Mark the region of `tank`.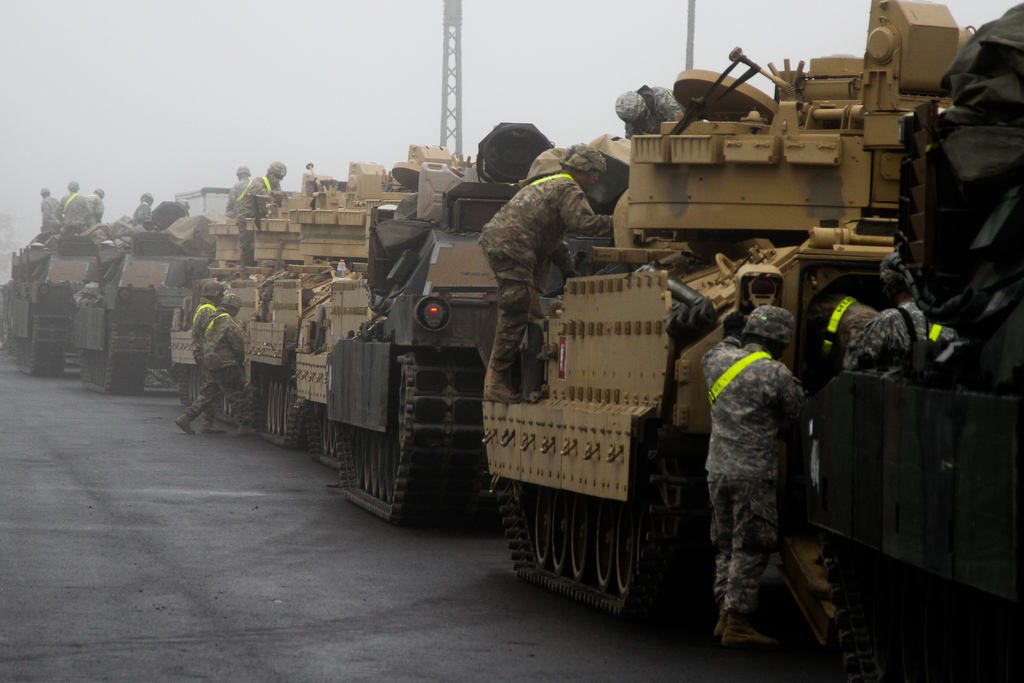
Region: detection(243, 159, 387, 450).
